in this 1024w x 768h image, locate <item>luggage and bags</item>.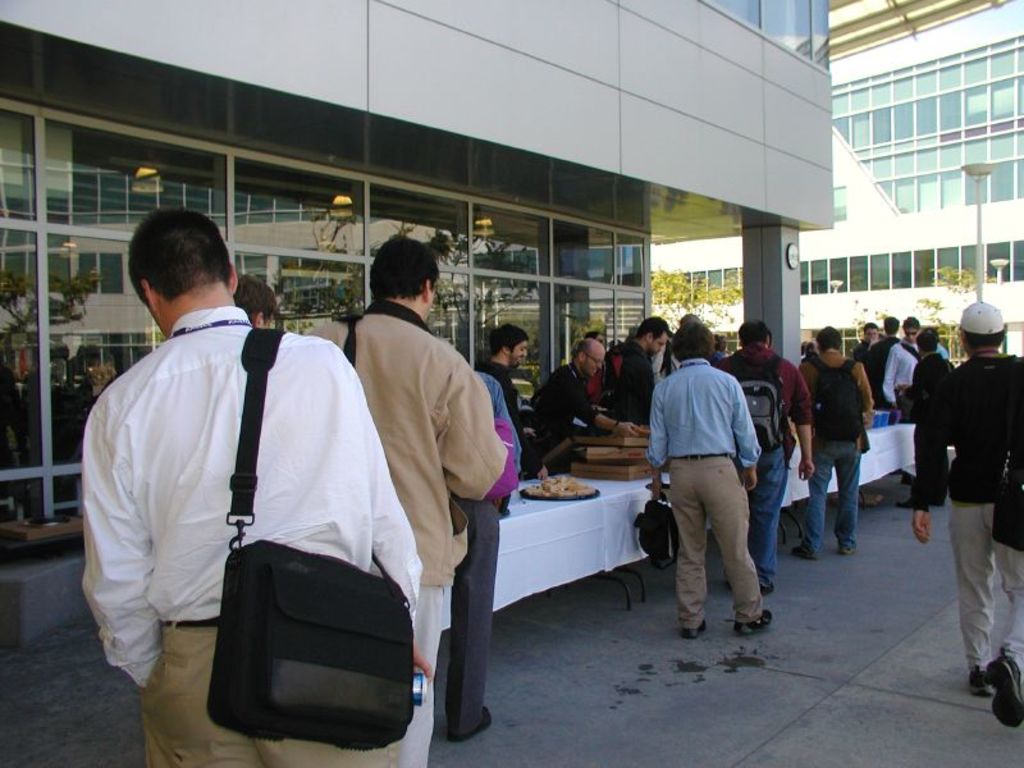
Bounding box: {"x1": 205, "y1": 329, "x2": 413, "y2": 748}.
